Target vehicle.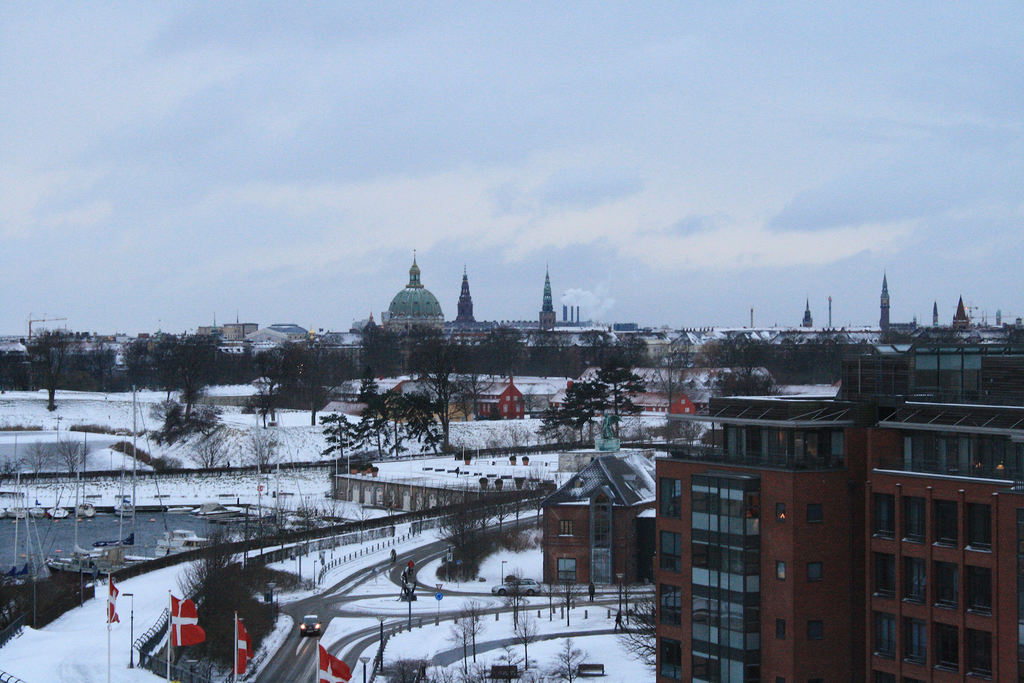
Target region: [490,573,538,596].
